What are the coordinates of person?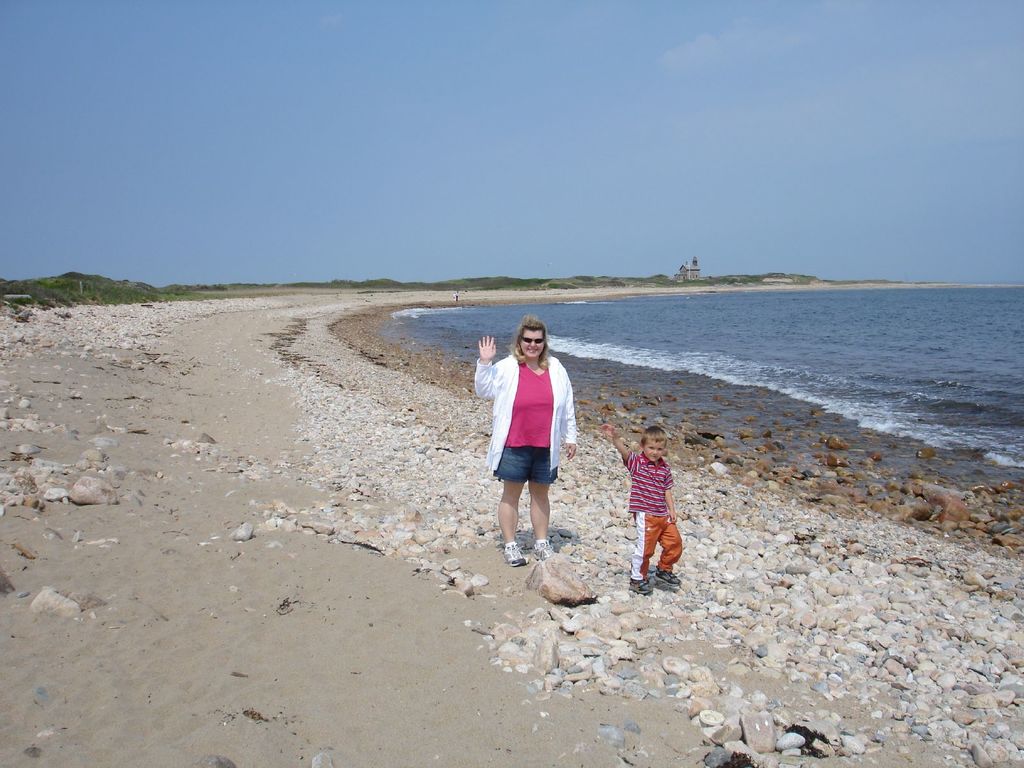
(left=483, top=305, right=582, bottom=568).
